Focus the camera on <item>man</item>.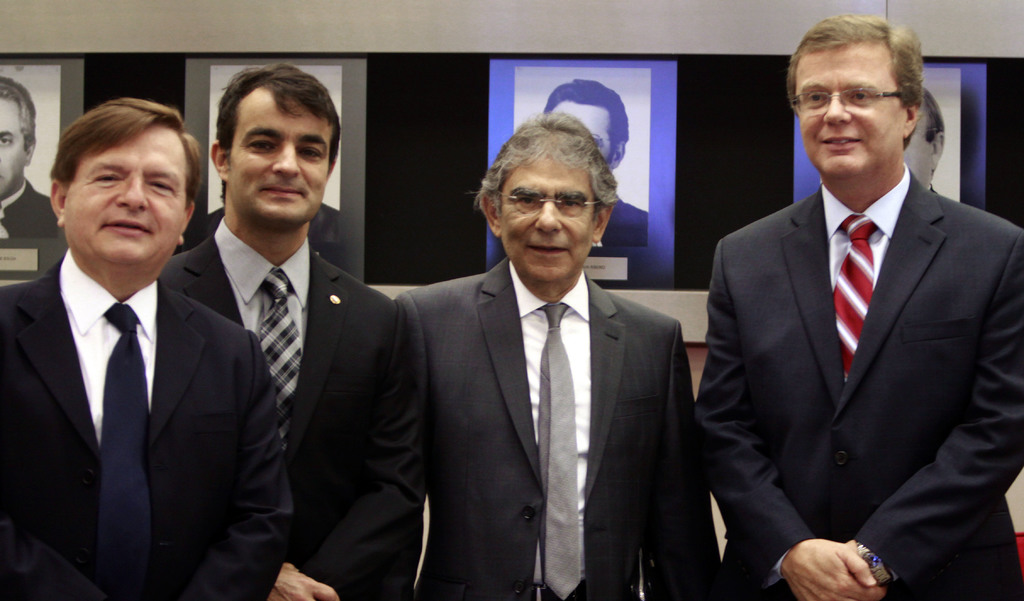
Focus region: [x1=0, y1=72, x2=70, y2=252].
